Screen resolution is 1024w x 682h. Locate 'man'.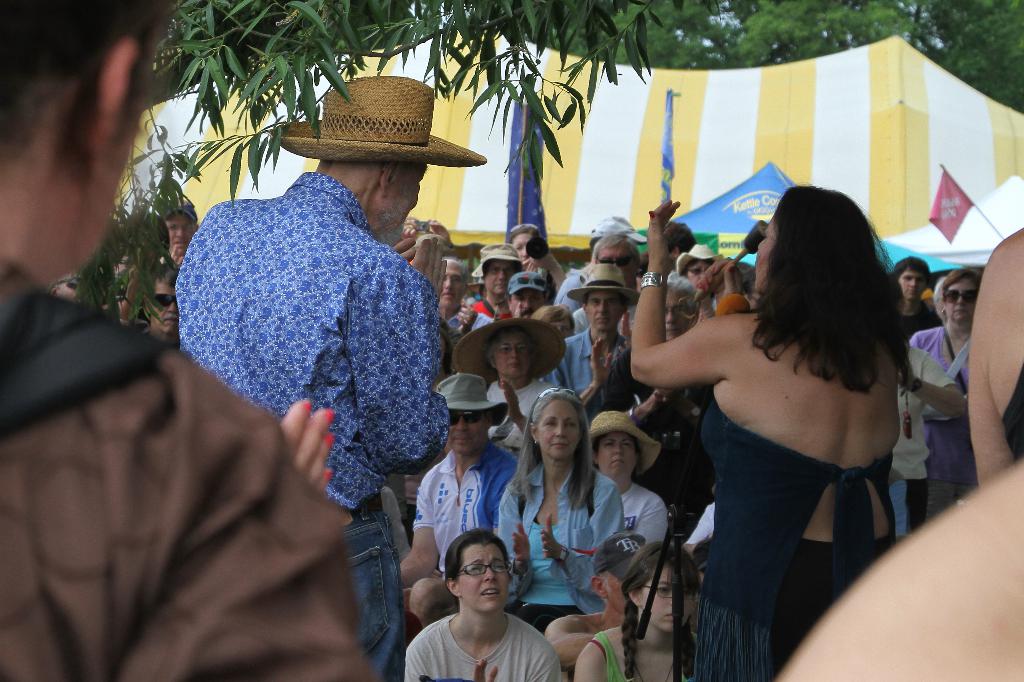
[601,269,712,509].
